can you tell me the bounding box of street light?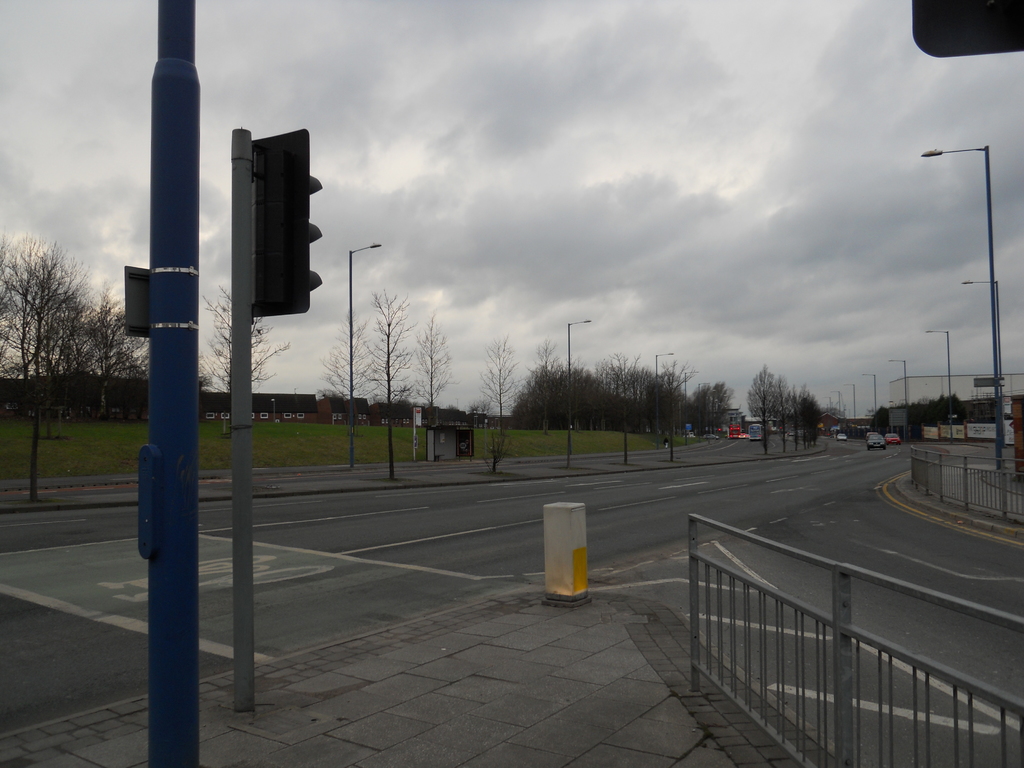
rect(656, 352, 677, 446).
